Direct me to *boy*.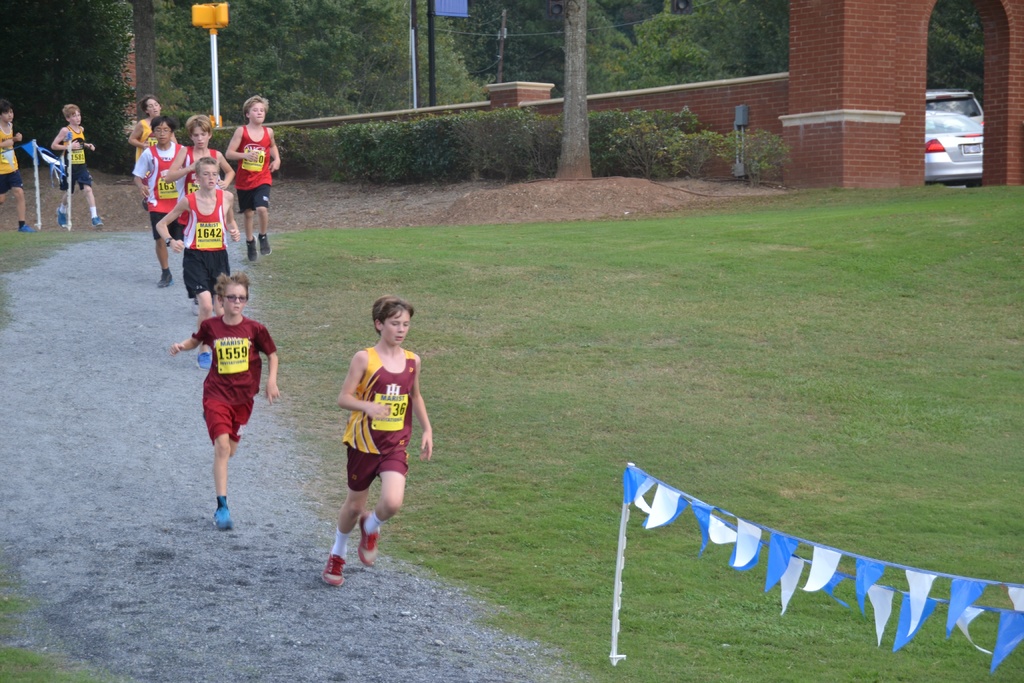
Direction: x1=49, y1=106, x2=101, y2=229.
